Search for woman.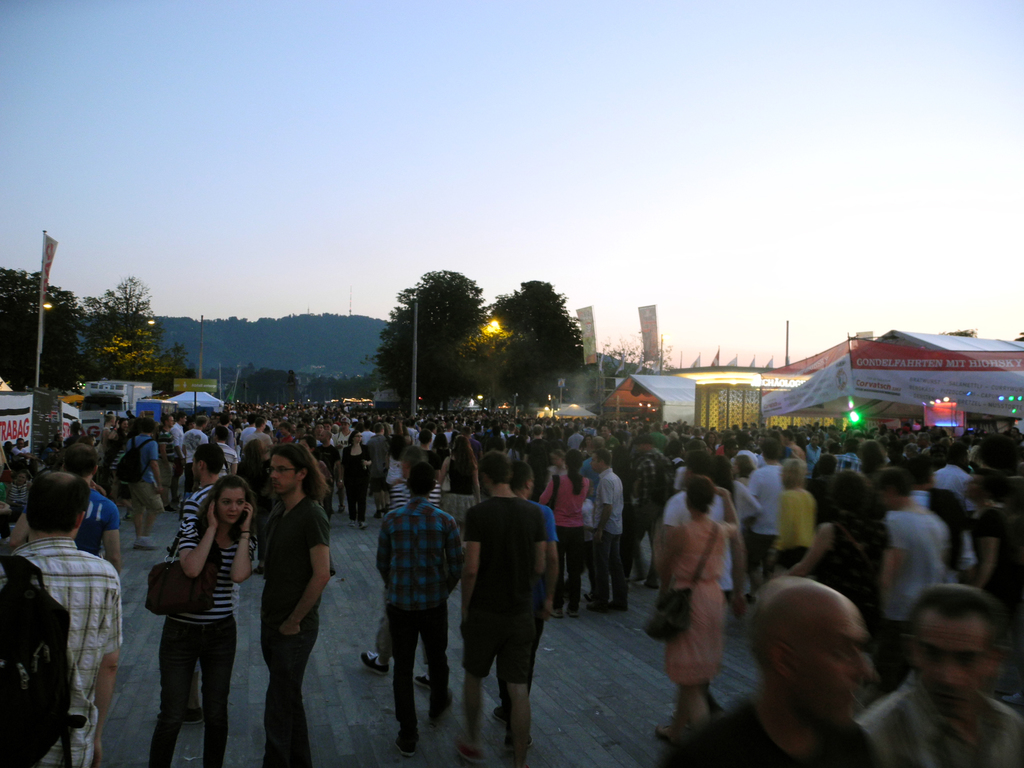
Found at [134,466,244,763].
